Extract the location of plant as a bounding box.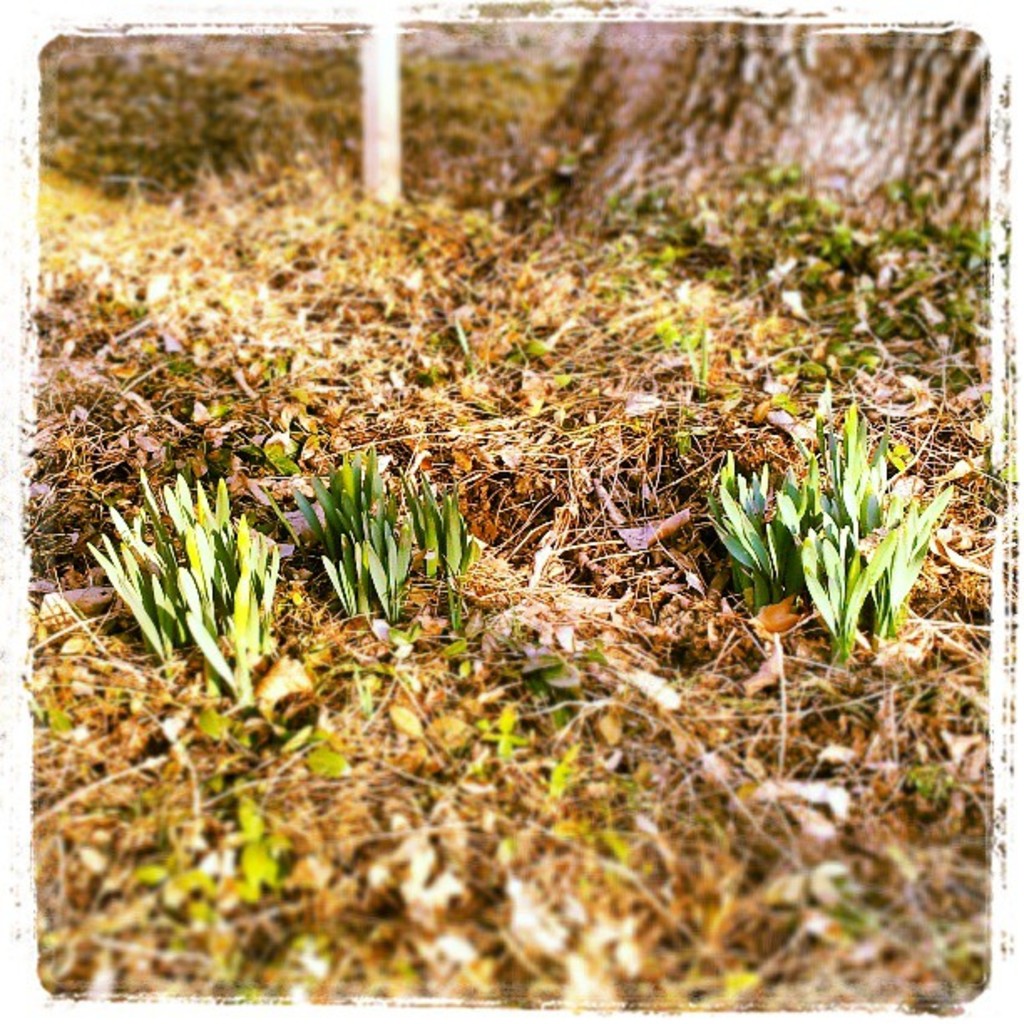
[x1=74, y1=465, x2=293, y2=708].
